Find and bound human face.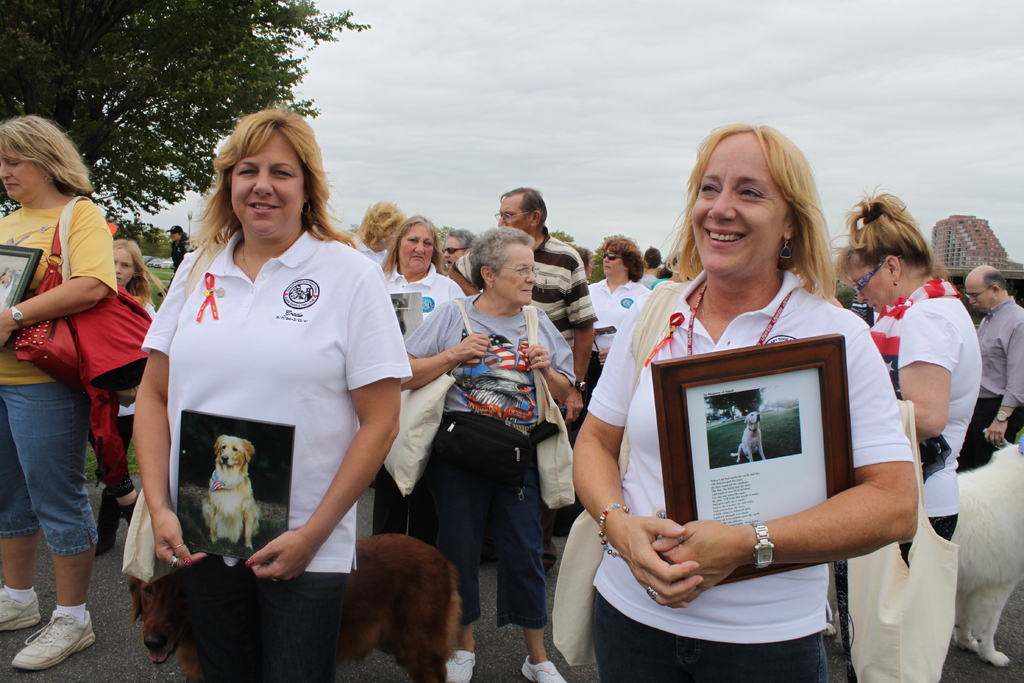
Bound: locate(602, 247, 631, 277).
